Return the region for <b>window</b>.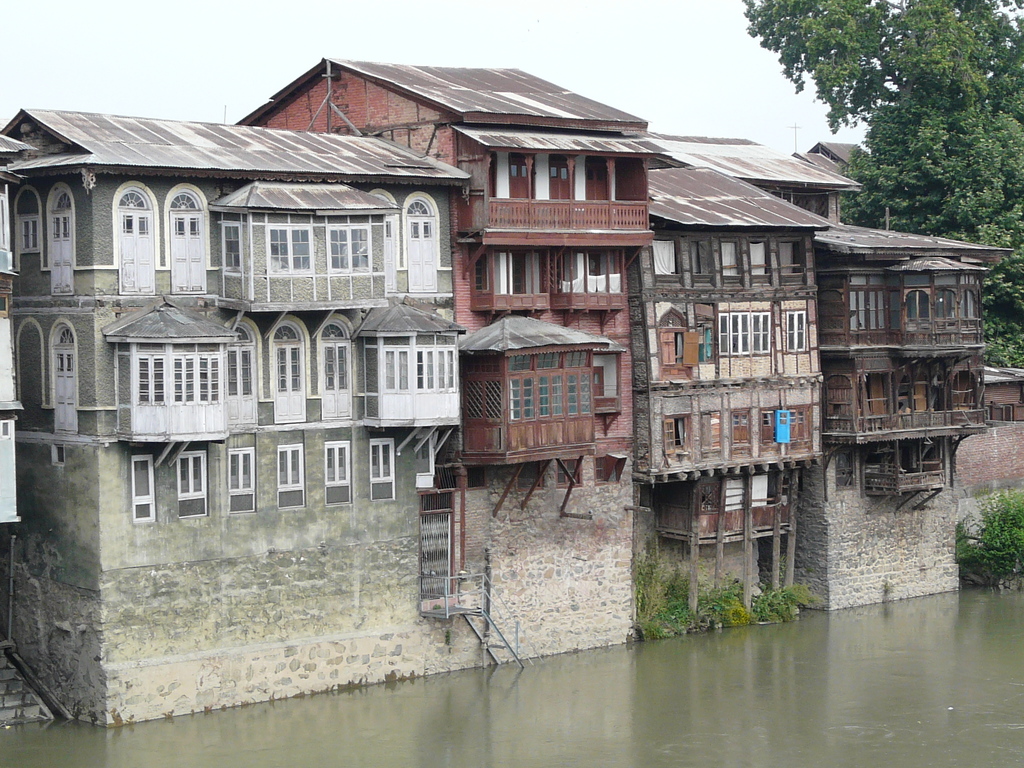
(666, 412, 690, 450).
